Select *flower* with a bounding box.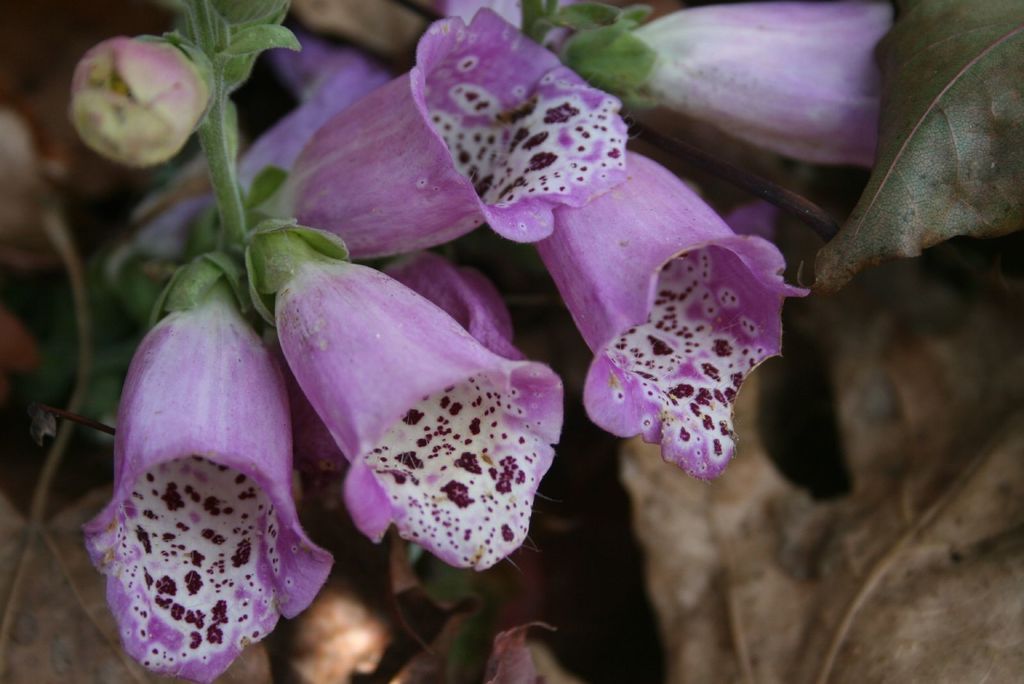
<bbox>630, 0, 897, 163</bbox>.
